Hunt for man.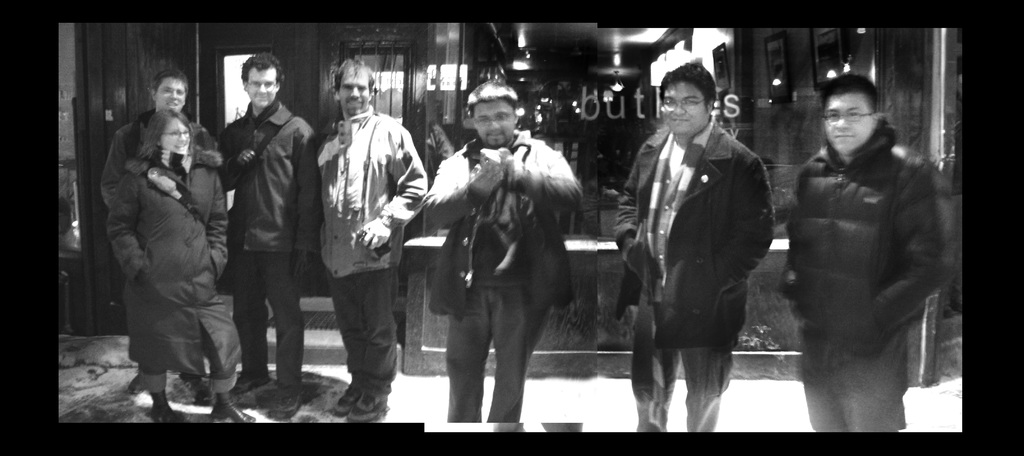
Hunted down at crop(316, 54, 433, 421).
